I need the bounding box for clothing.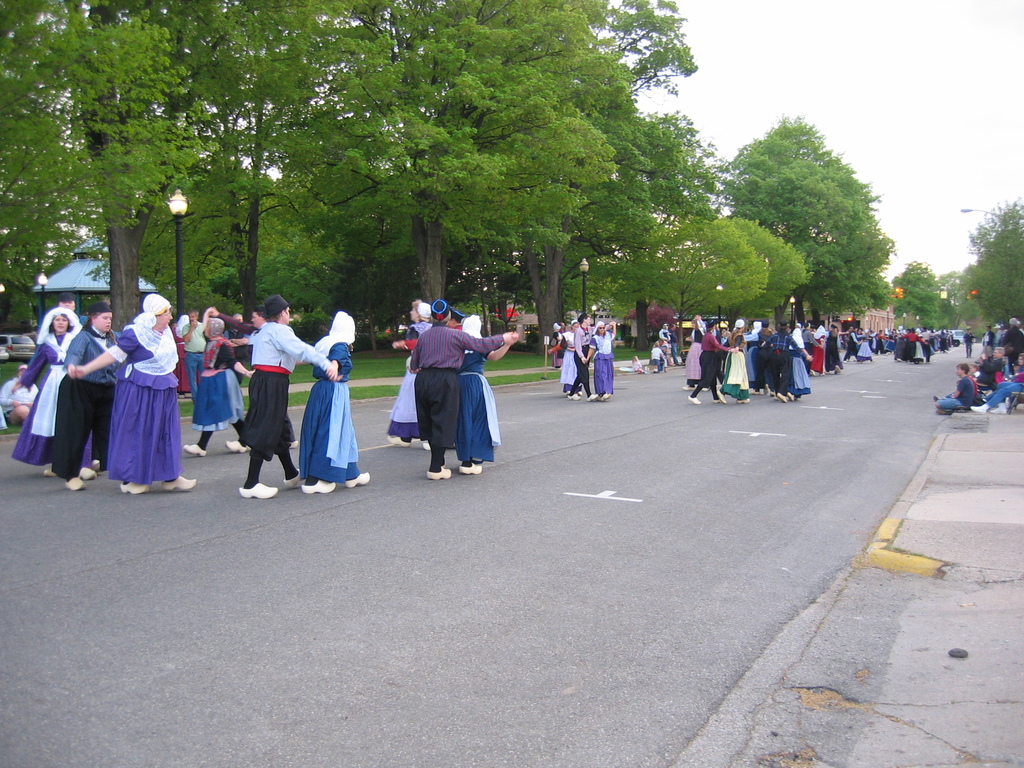
Here it is: (x1=410, y1=296, x2=505, y2=447).
